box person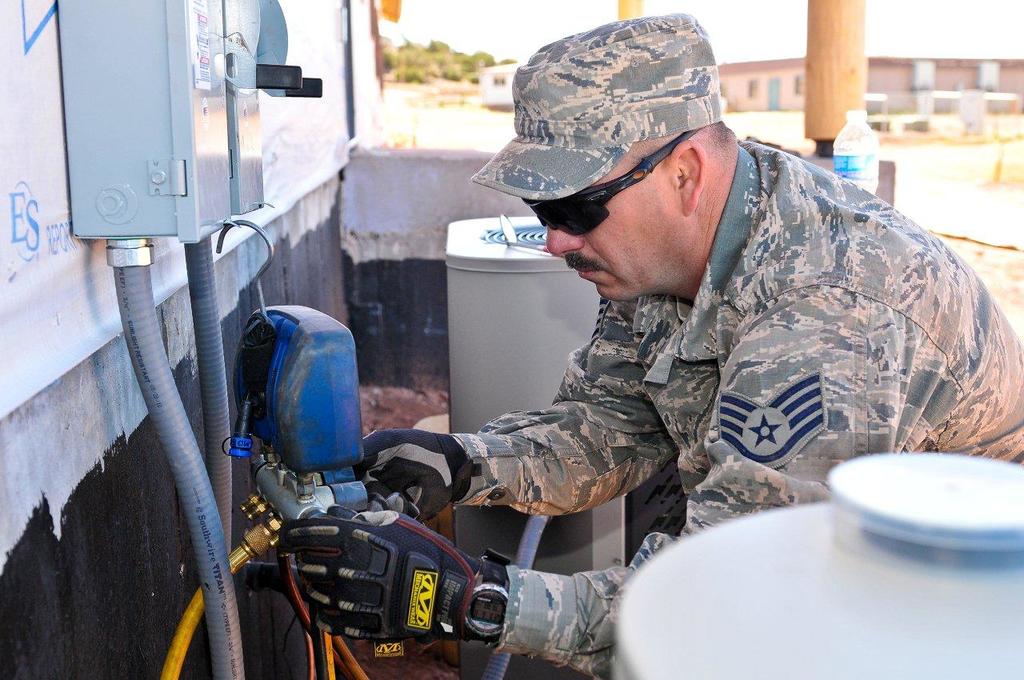
[278,10,1023,676]
